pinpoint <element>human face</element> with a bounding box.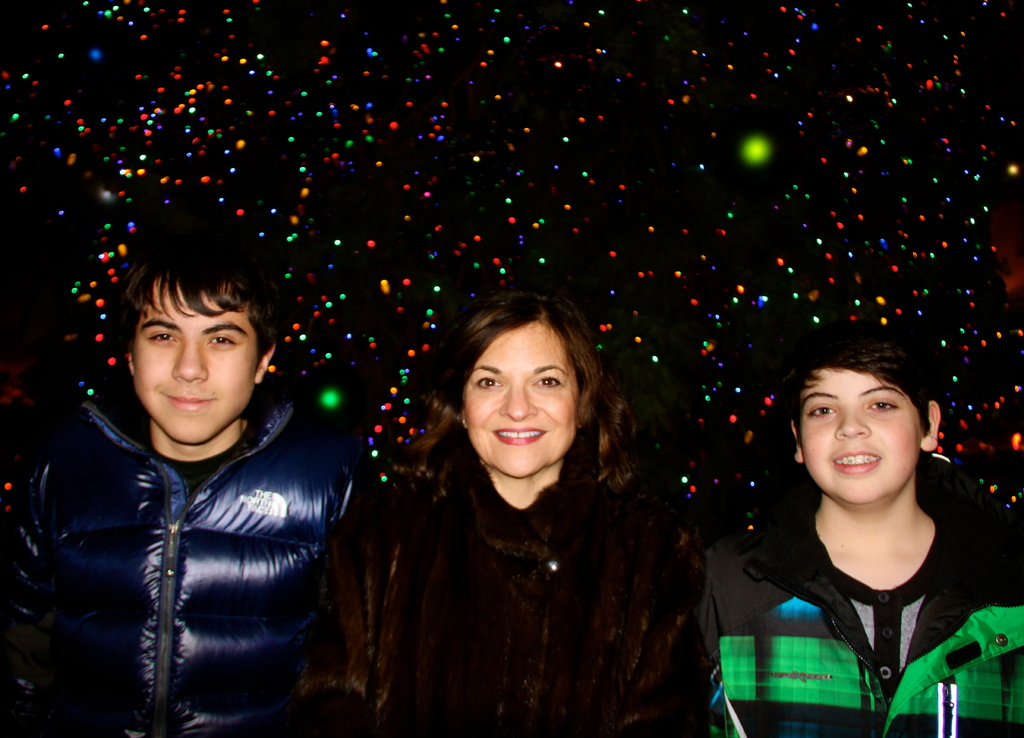
crop(799, 367, 924, 500).
